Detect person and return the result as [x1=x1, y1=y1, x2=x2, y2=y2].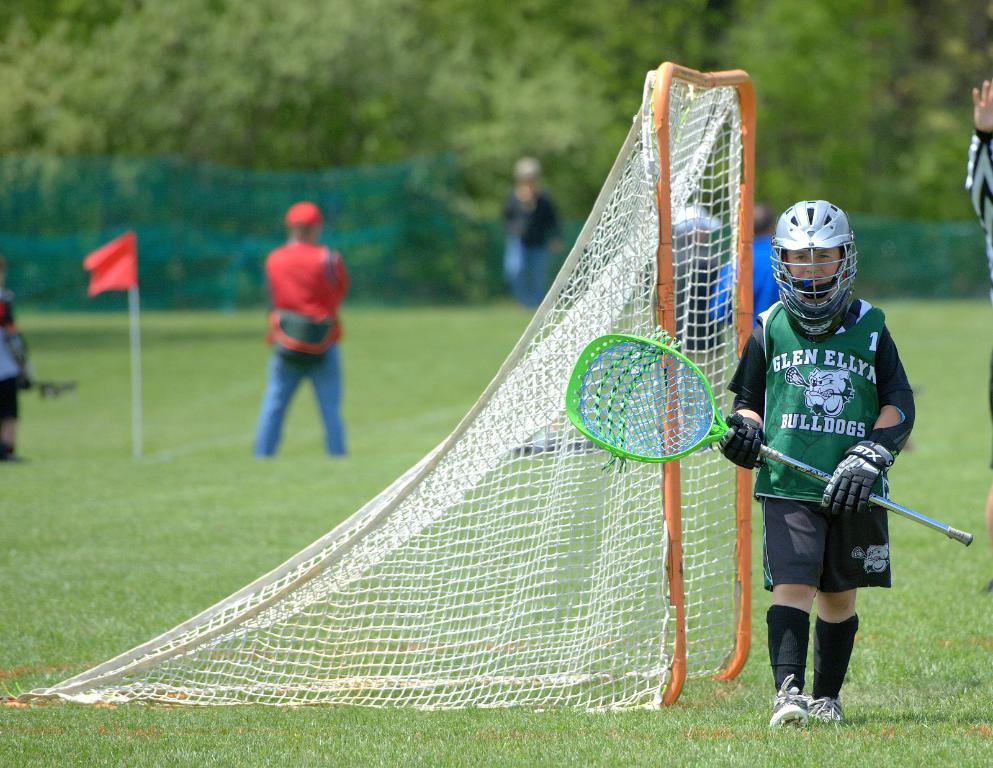
[x1=721, y1=199, x2=912, y2=723].
